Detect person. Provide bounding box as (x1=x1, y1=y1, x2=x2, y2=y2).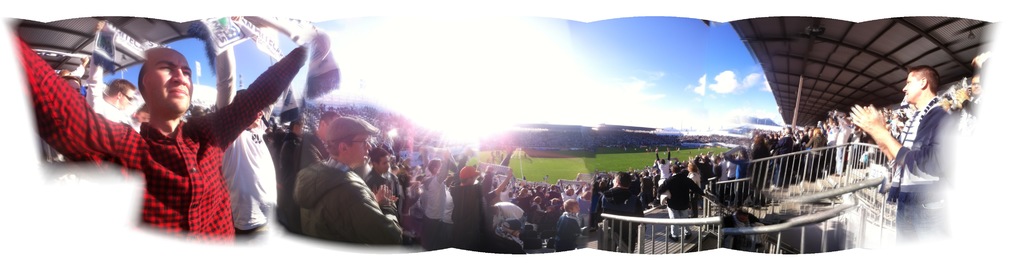
(x1=426, y1=153, x2=448, y2=250).
